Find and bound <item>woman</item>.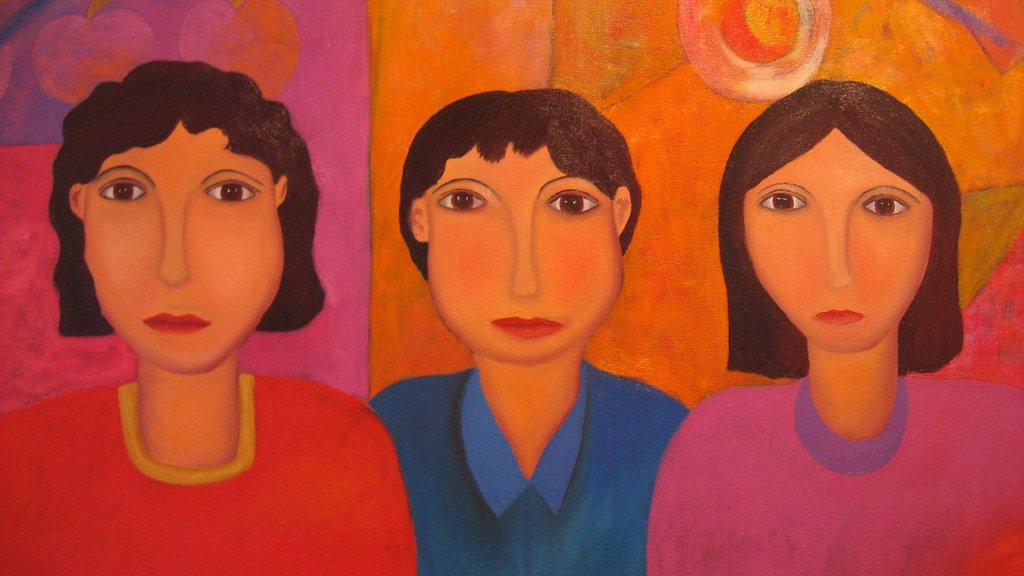
Bound: x1=635, y1=18, x2=1012, y2=555.
